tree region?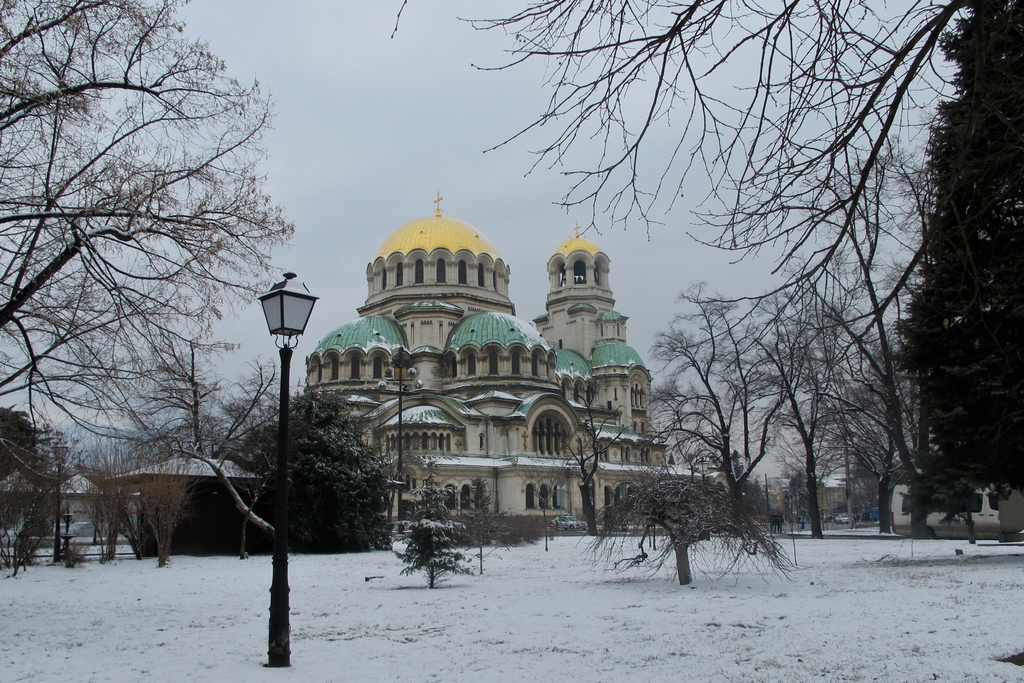
Rect(627, 273, 814, 542)
